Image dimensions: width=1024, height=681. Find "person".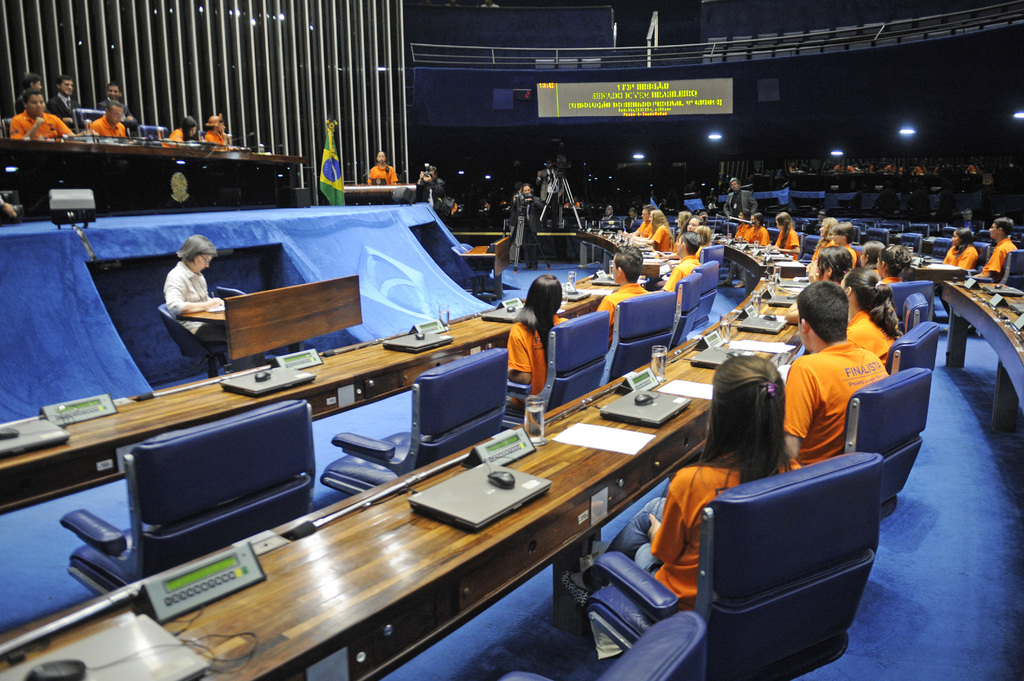
left=12, top=72, right=47, bottom=100.
